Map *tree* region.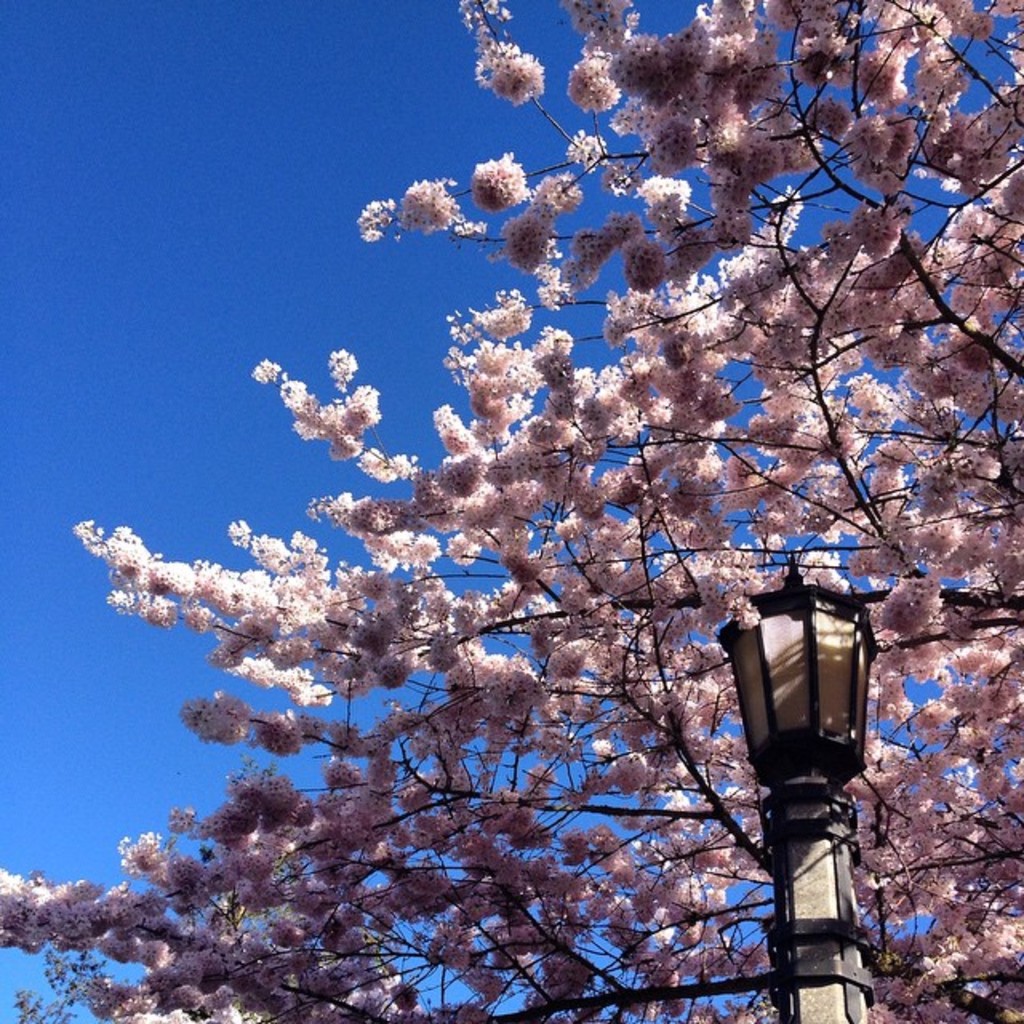
Mapped to [0, 0, 1013, 1022].
